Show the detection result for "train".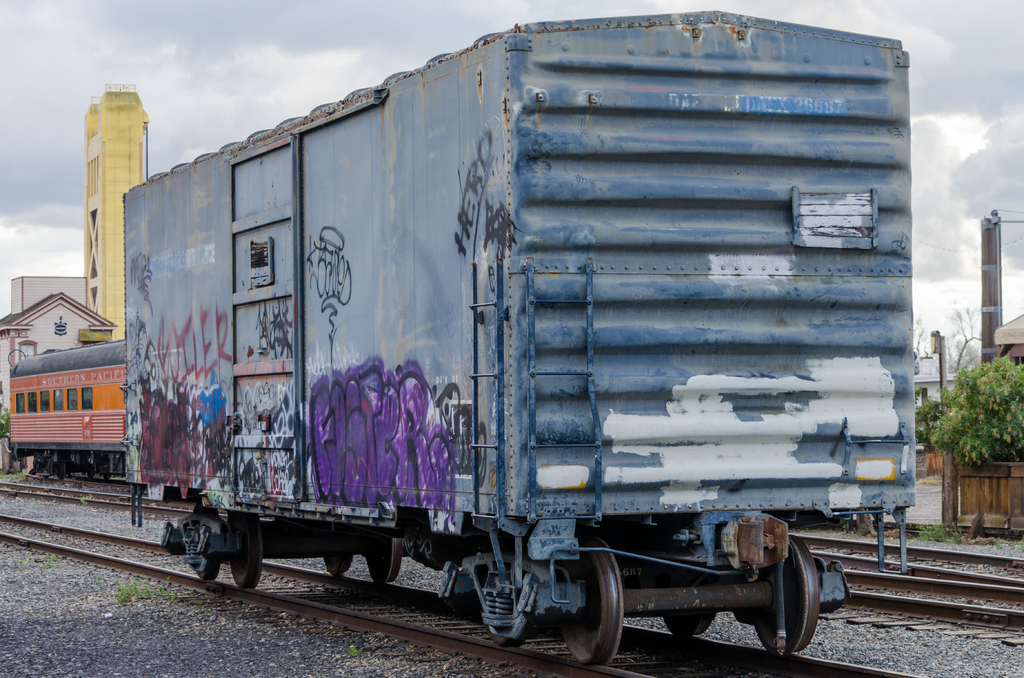
locate(122, 4, 910, 666).
